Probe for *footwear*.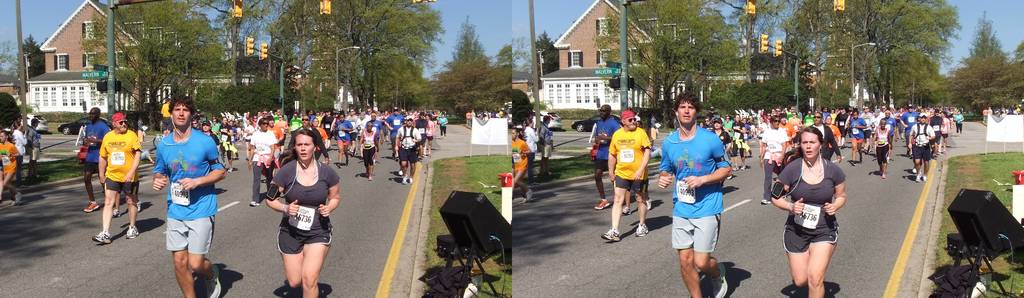
Probe result: (924,175,927,181).
